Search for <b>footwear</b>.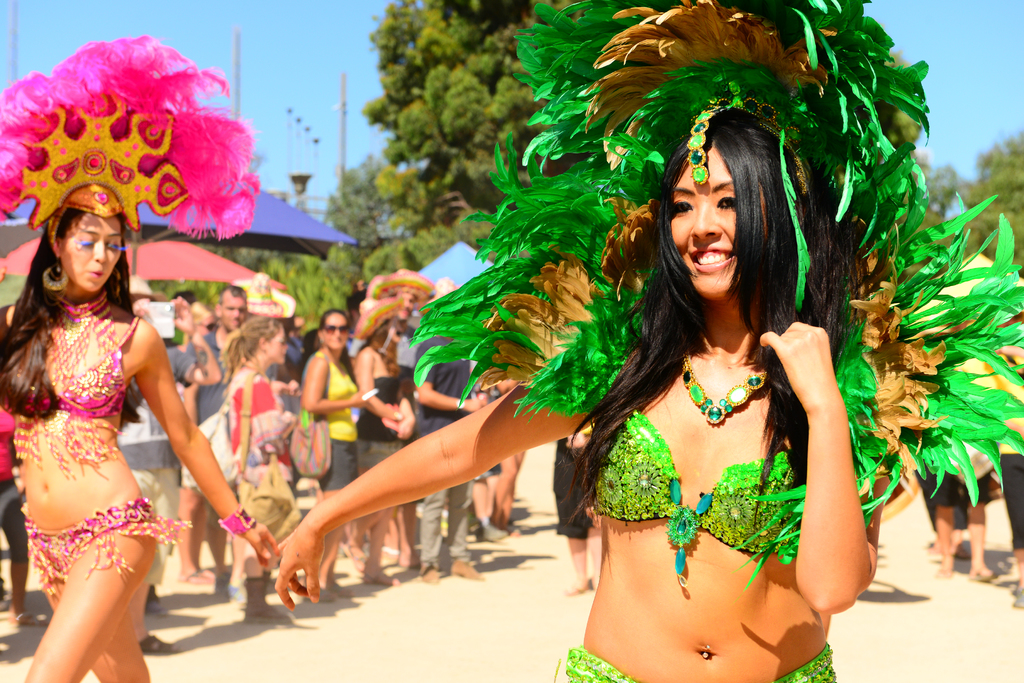
Found at <bbox>420, 564, 436, 585</bbox>.
